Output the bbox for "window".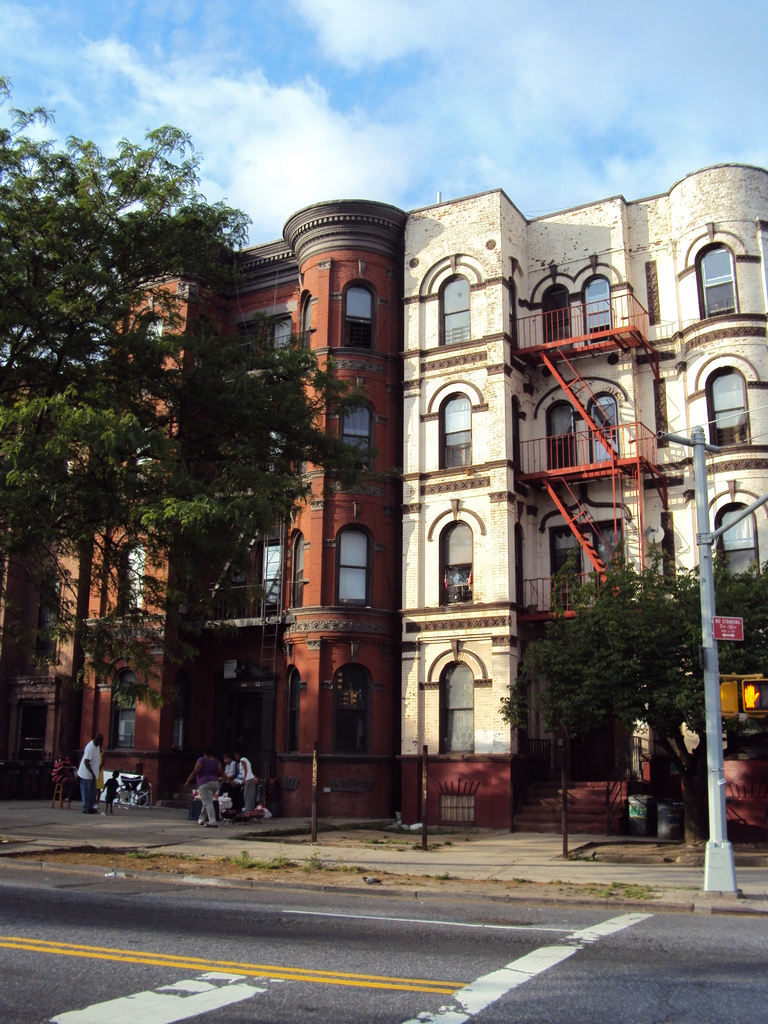
<region>327, 664, 371, 764</region>.
